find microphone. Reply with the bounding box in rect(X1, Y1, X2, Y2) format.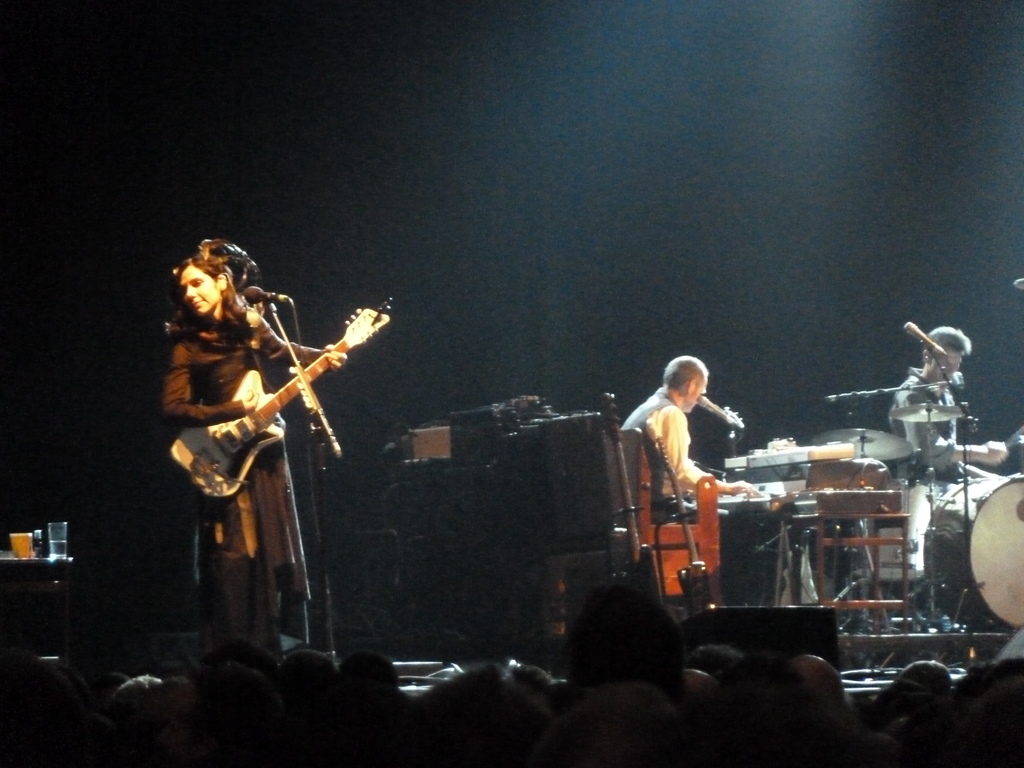
rect(899, 315, 949, 360).
